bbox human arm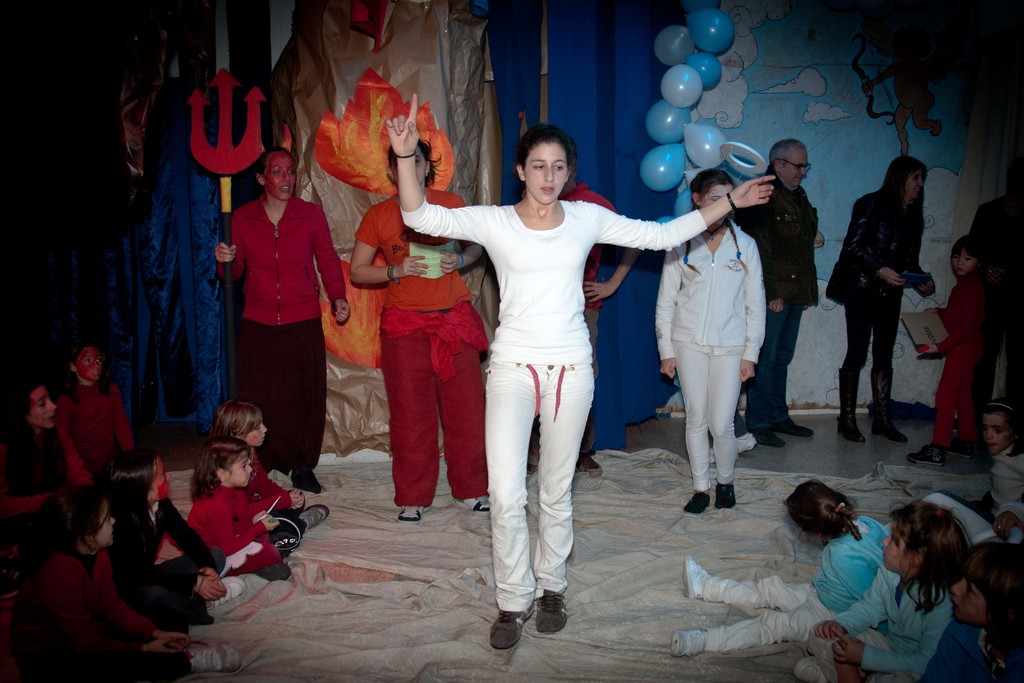
<region>239, 502, 266, 526</region>
